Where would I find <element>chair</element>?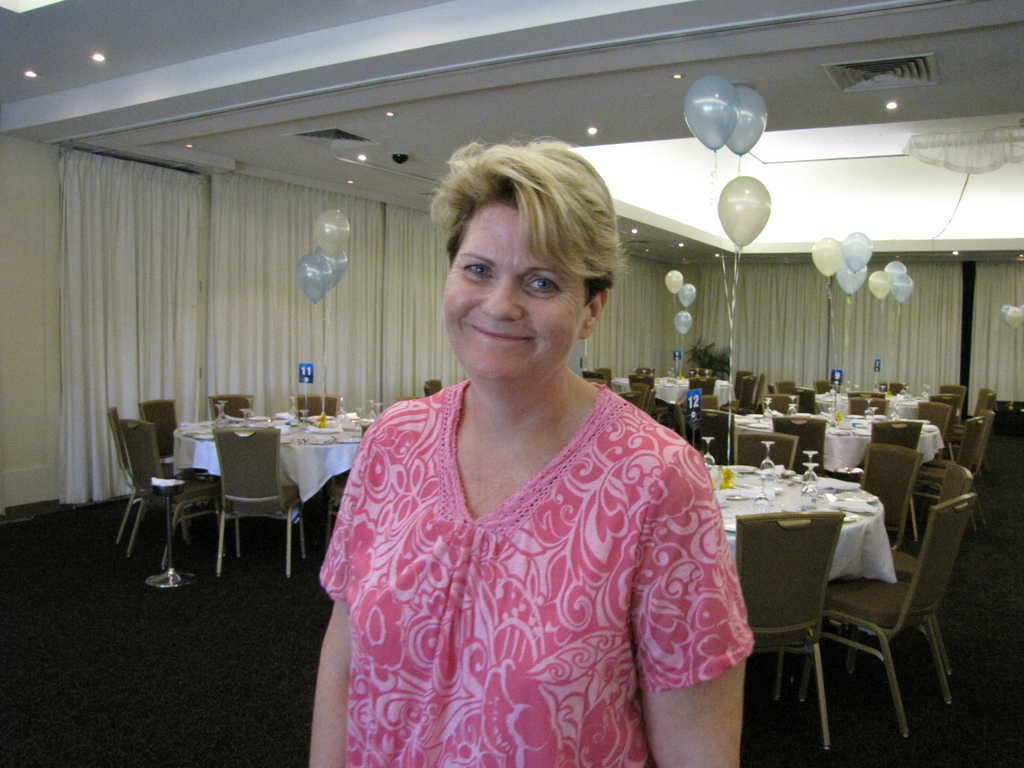
At bbox=(886, 464, 975, 677).
